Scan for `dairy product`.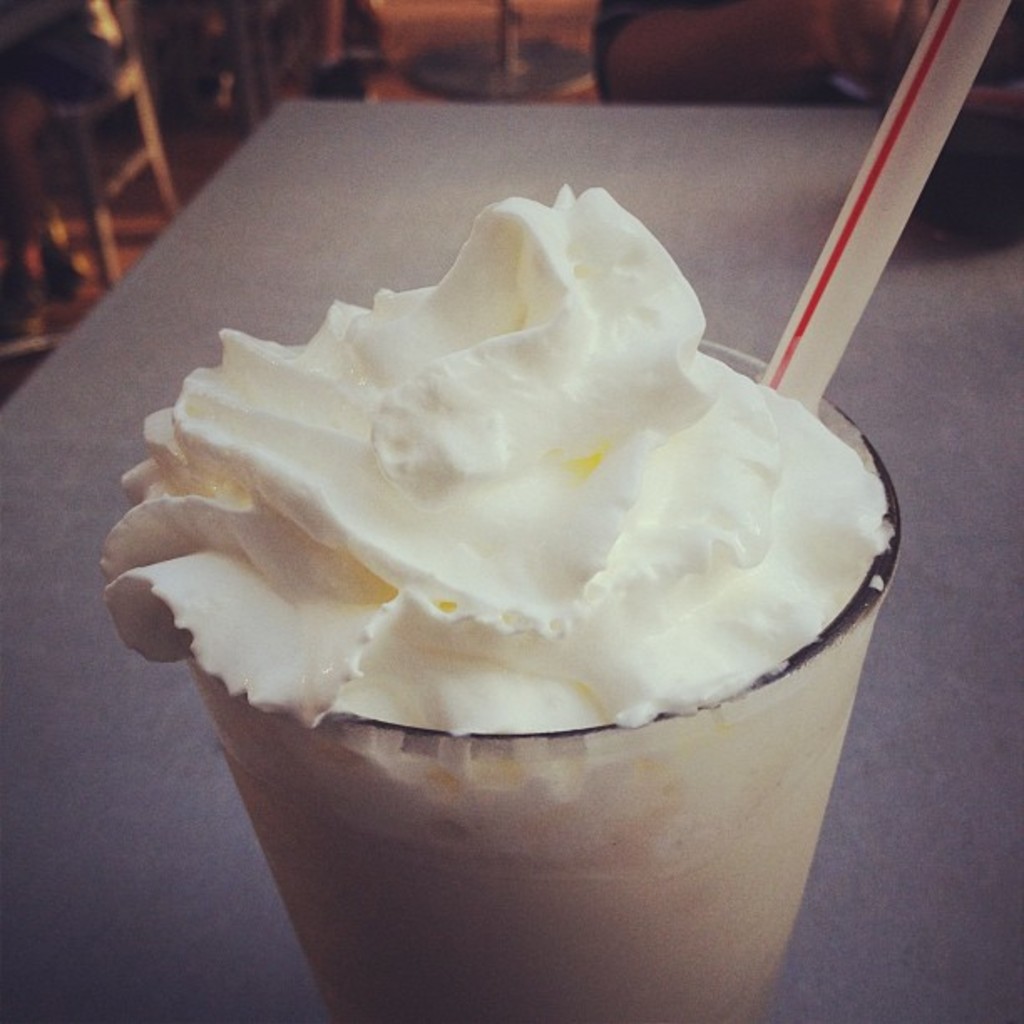
Scan result: box(84, 226, 904, 822).
